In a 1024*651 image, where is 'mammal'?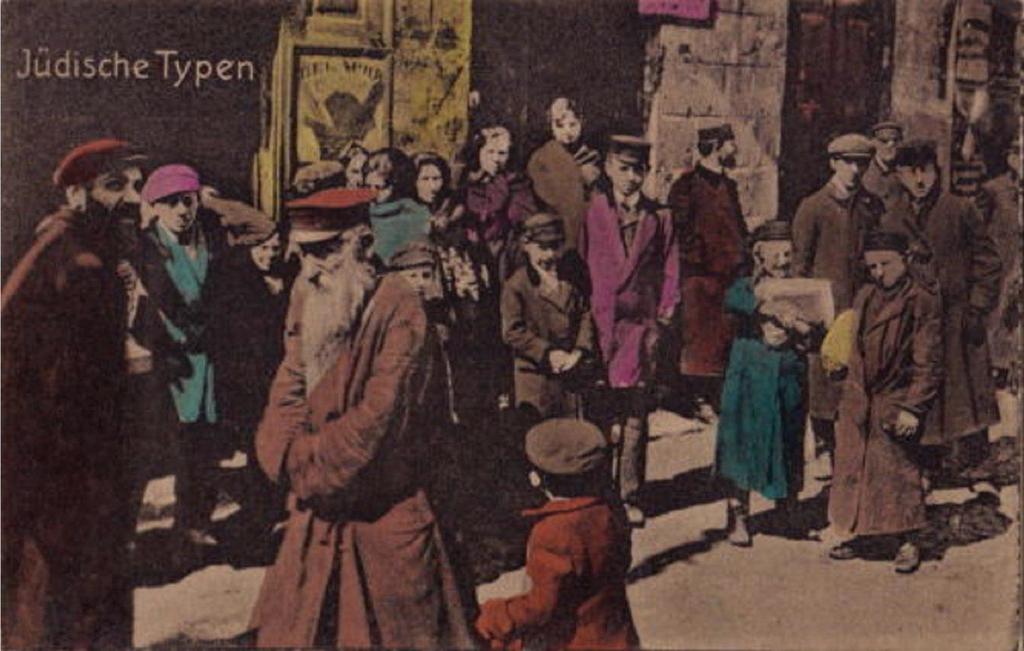
detection(223, 198, 470, 597).
